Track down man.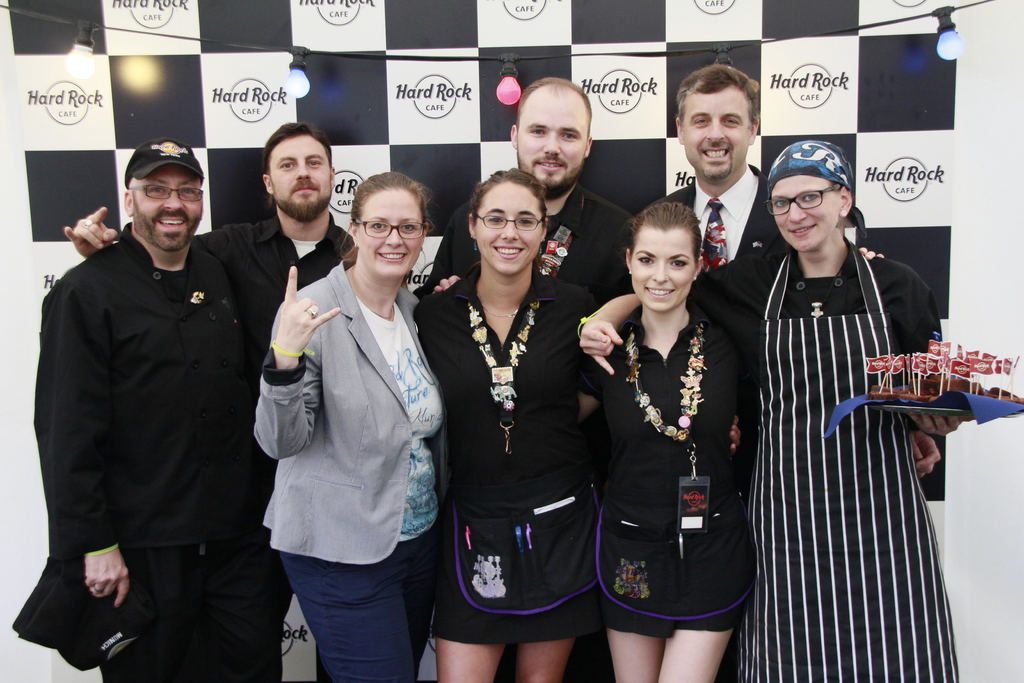
Tracked to 639:60:890:284.
